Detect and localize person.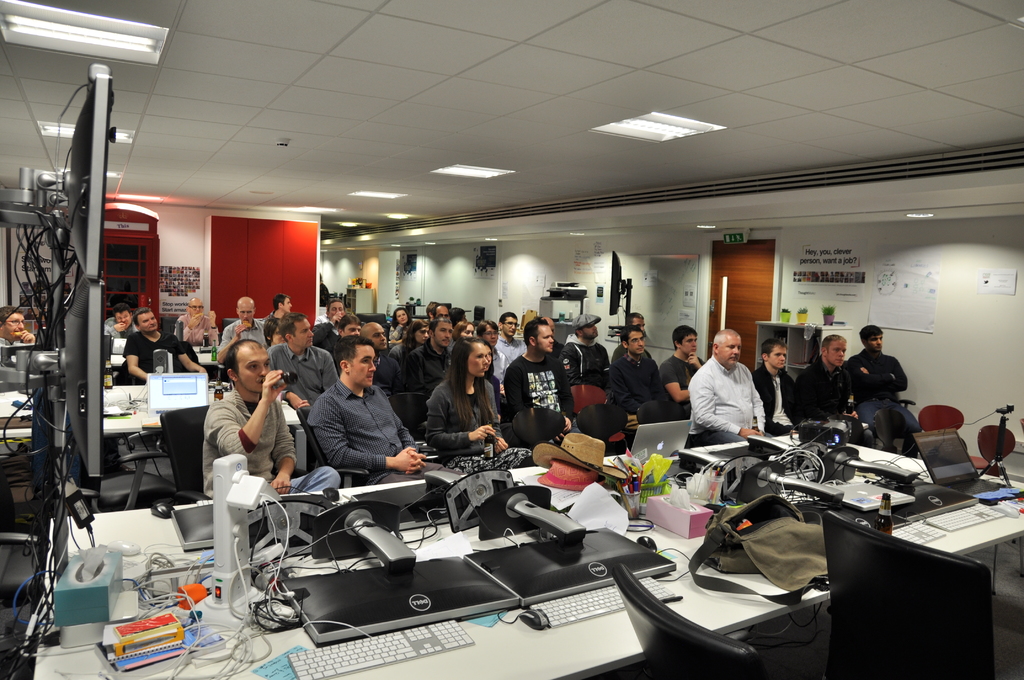
Localized at {"left": 199, "top": 340, "right": 328, "bottom": 517}.
